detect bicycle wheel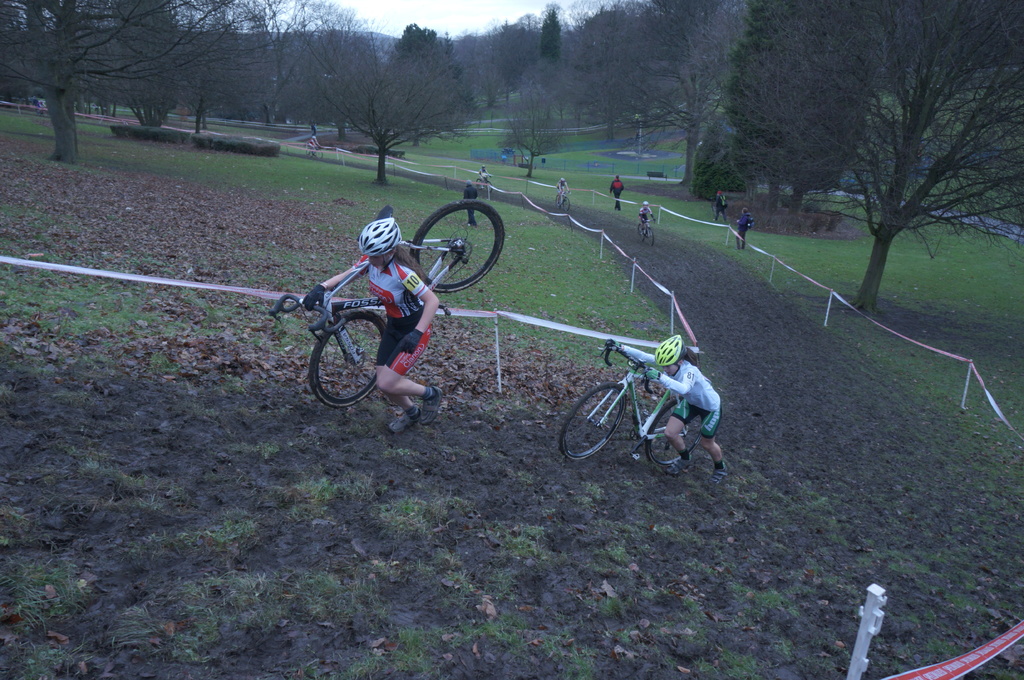
x1=643 y1=225 x2=652 y2=248
